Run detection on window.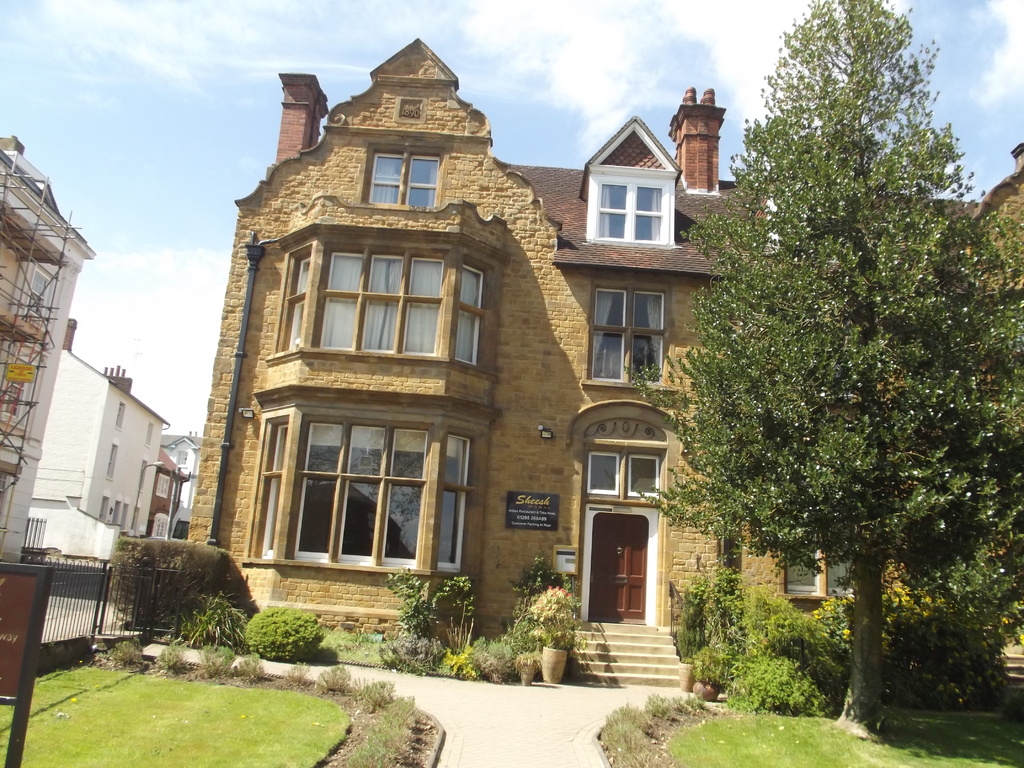
Result: box=[280, 224, 490, 373].
